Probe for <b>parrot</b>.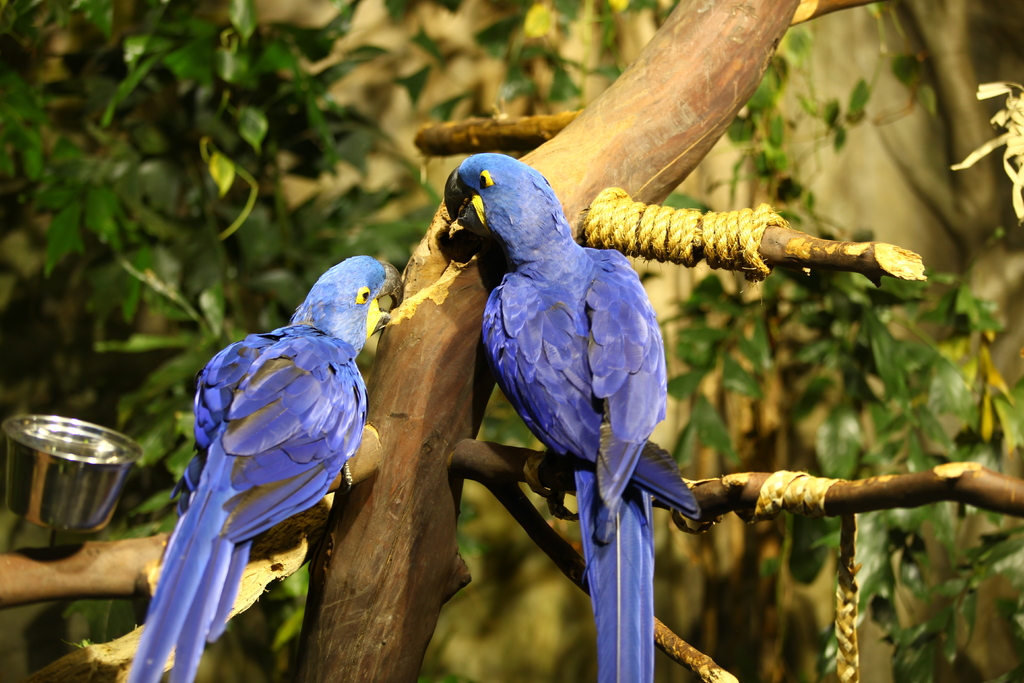
Probe result: region(442, 152, 696, 682).
